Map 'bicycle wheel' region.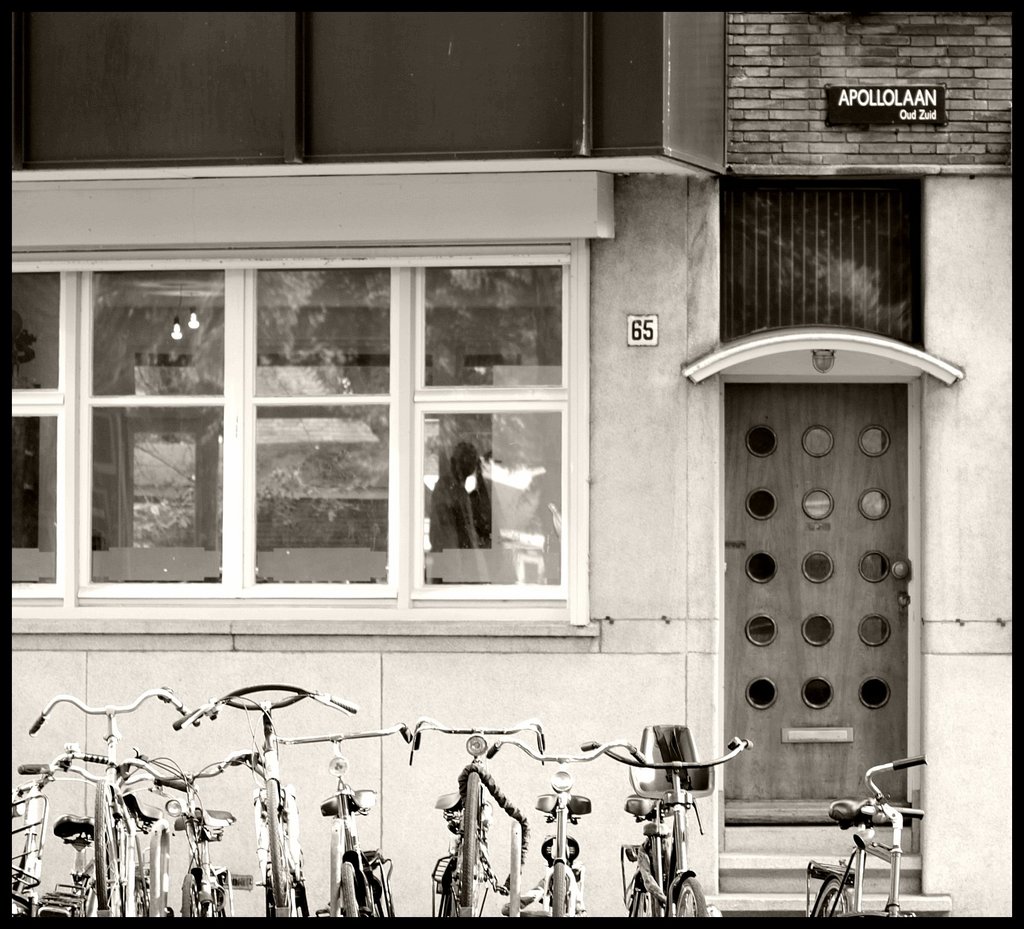
Mapped to BBox(180, 875, 196, 922).
